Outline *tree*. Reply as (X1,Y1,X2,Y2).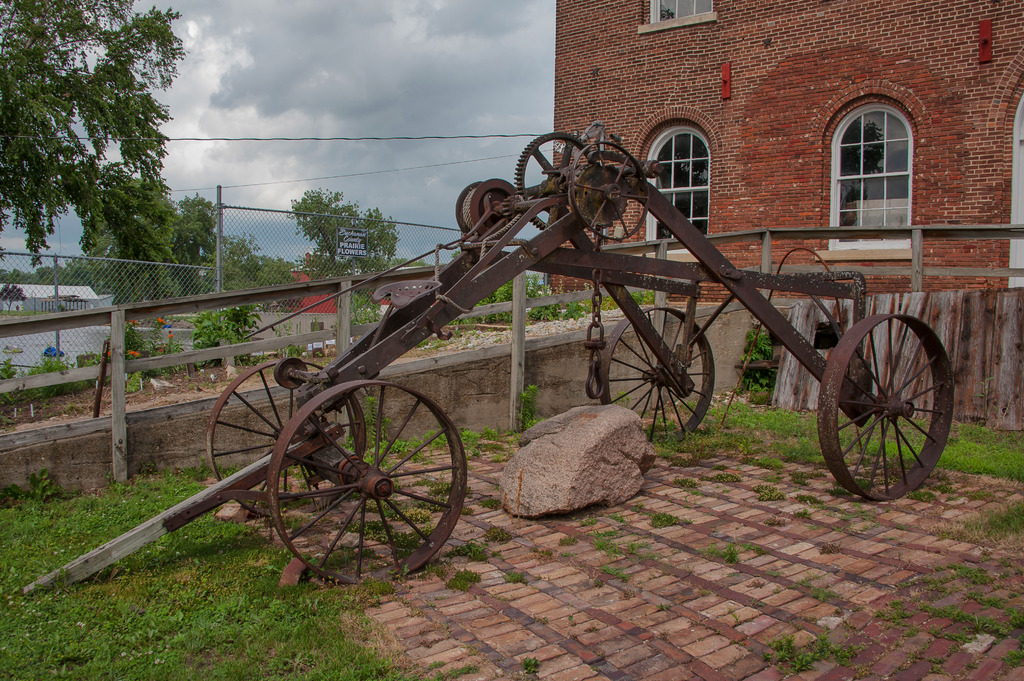
(127,313,175,365).
